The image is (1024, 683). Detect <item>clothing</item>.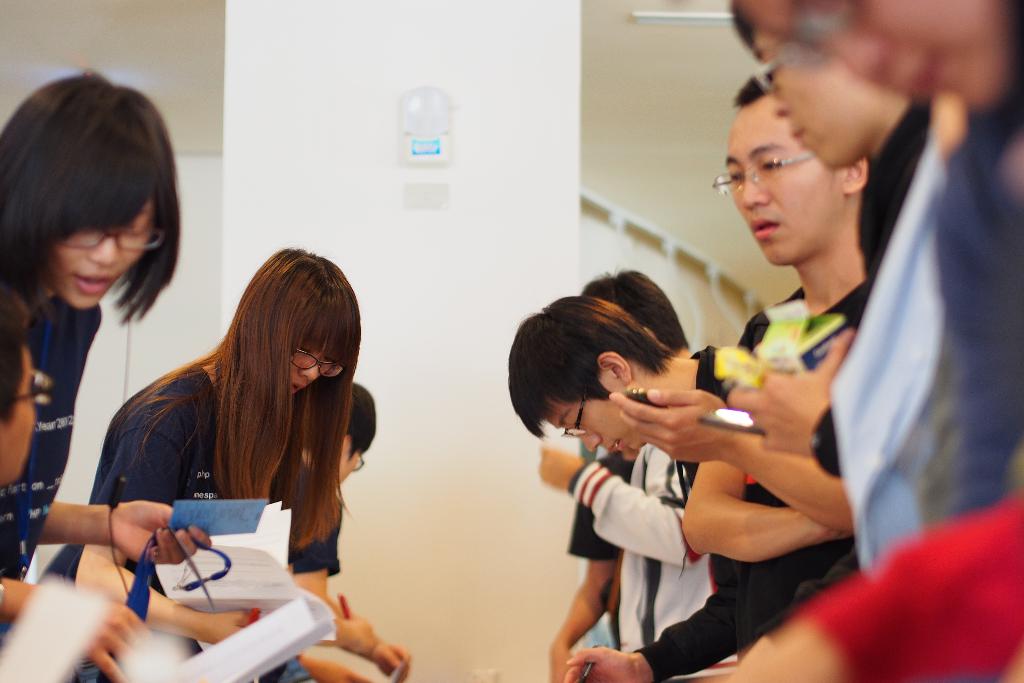
Detection: x1=729 y1=281 x2=870 y2=648.
